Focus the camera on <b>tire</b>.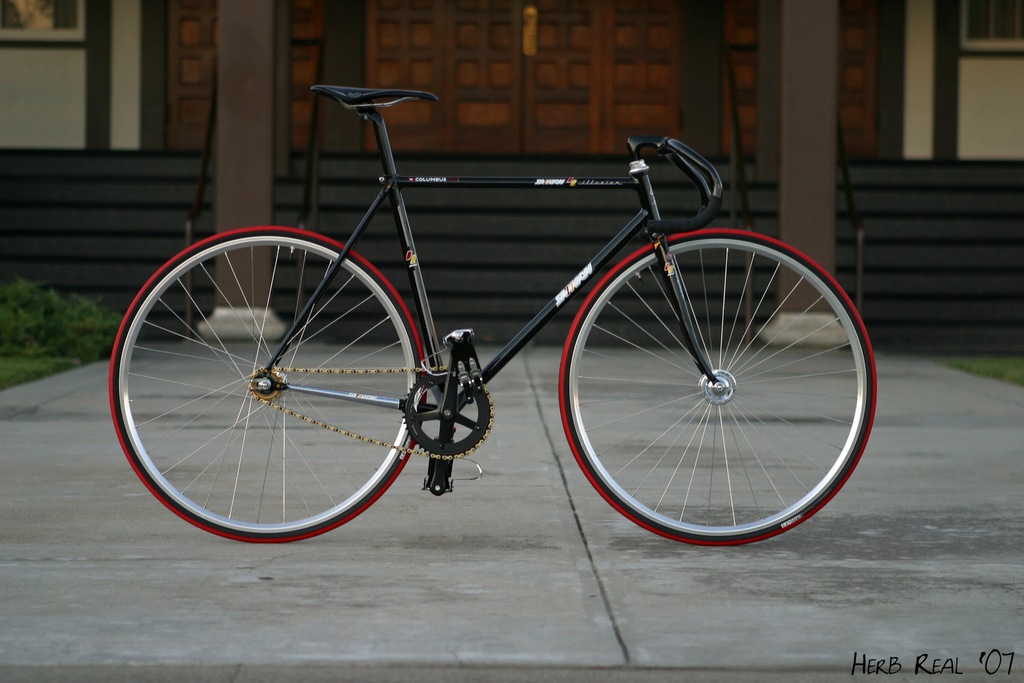
Focus region: l=132, t=209, r=438, b=545.
